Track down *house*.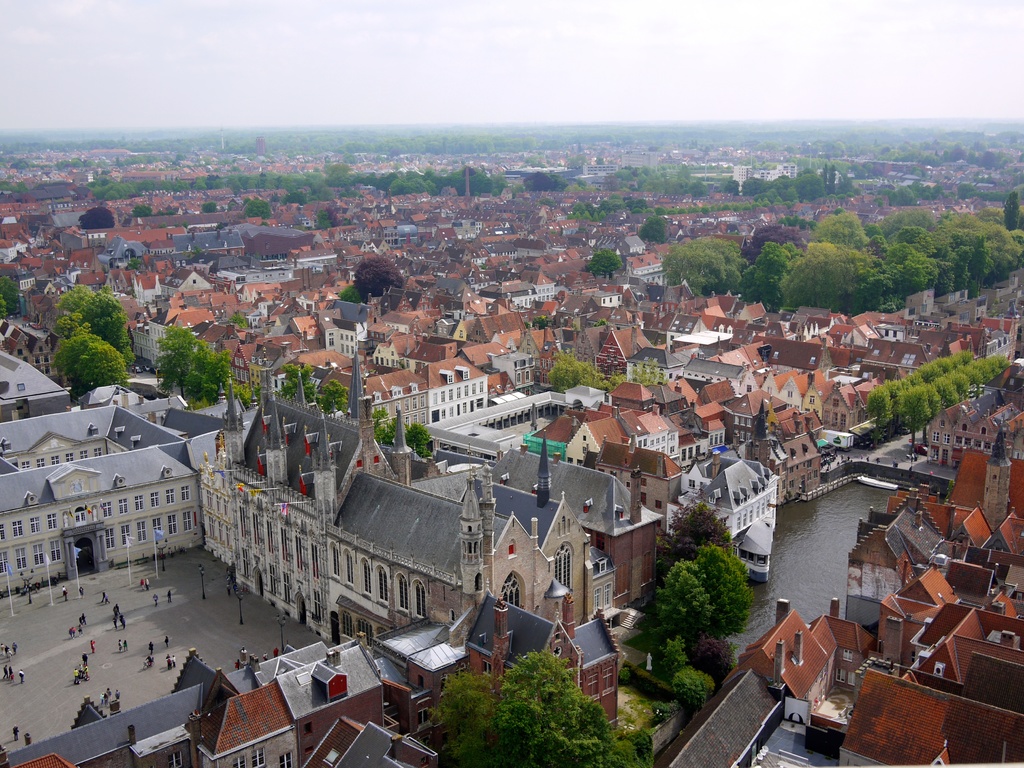
Tracked to bbox=(149, 236, 180, 266).
